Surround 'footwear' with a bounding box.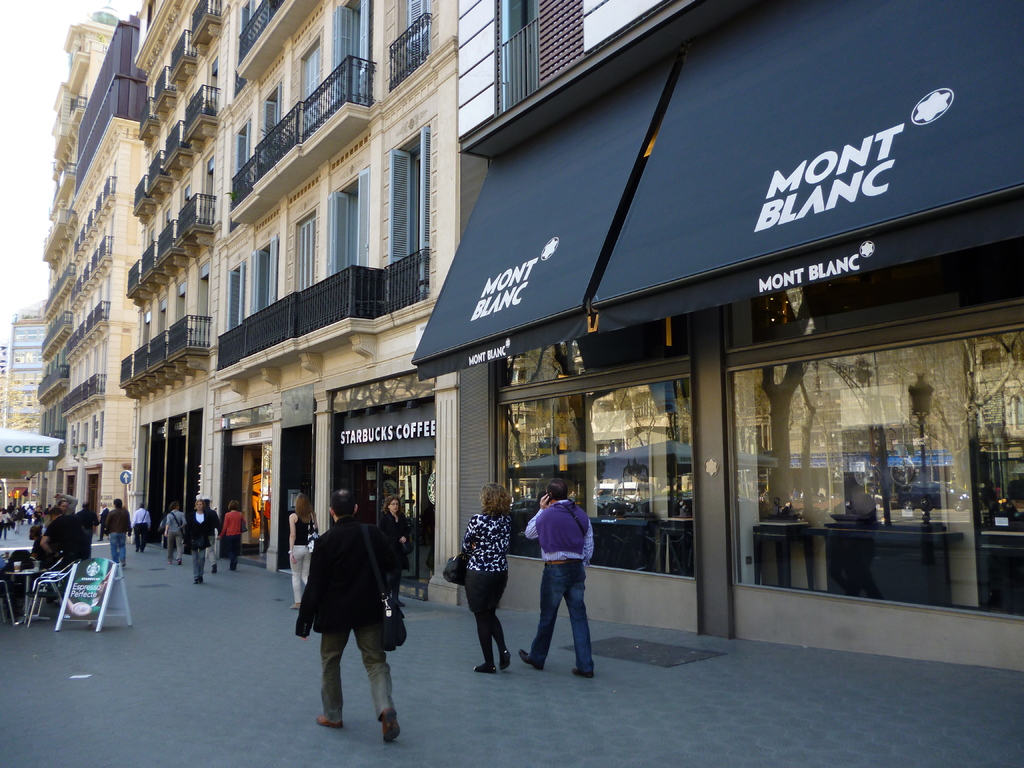
225, 566, 236, 571.
